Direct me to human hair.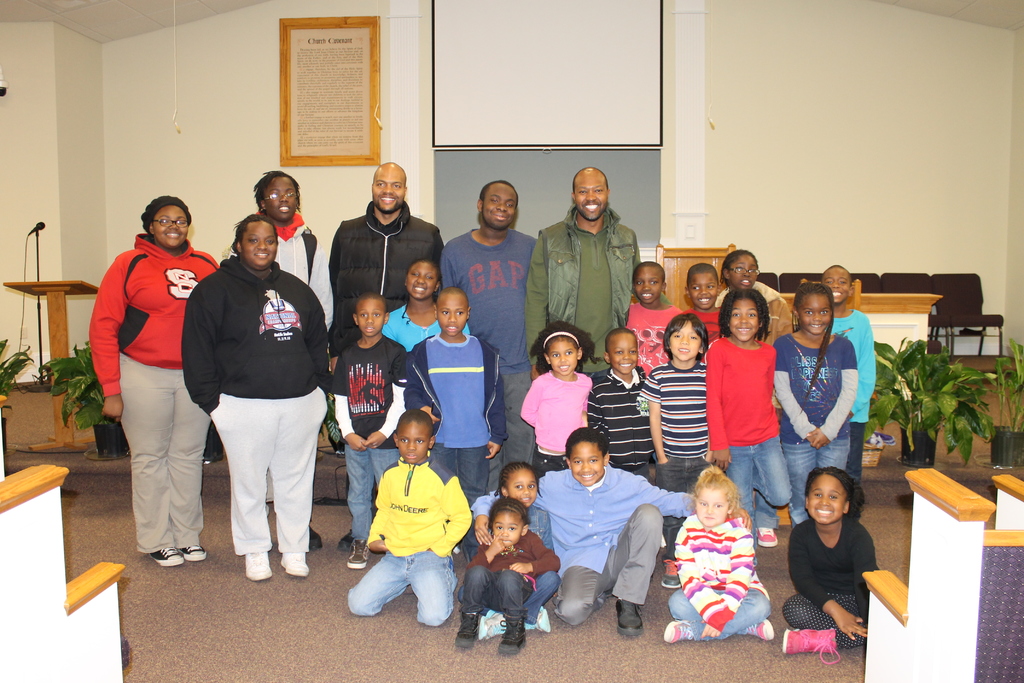
Direction: detection(564, 426, 609, 457).
